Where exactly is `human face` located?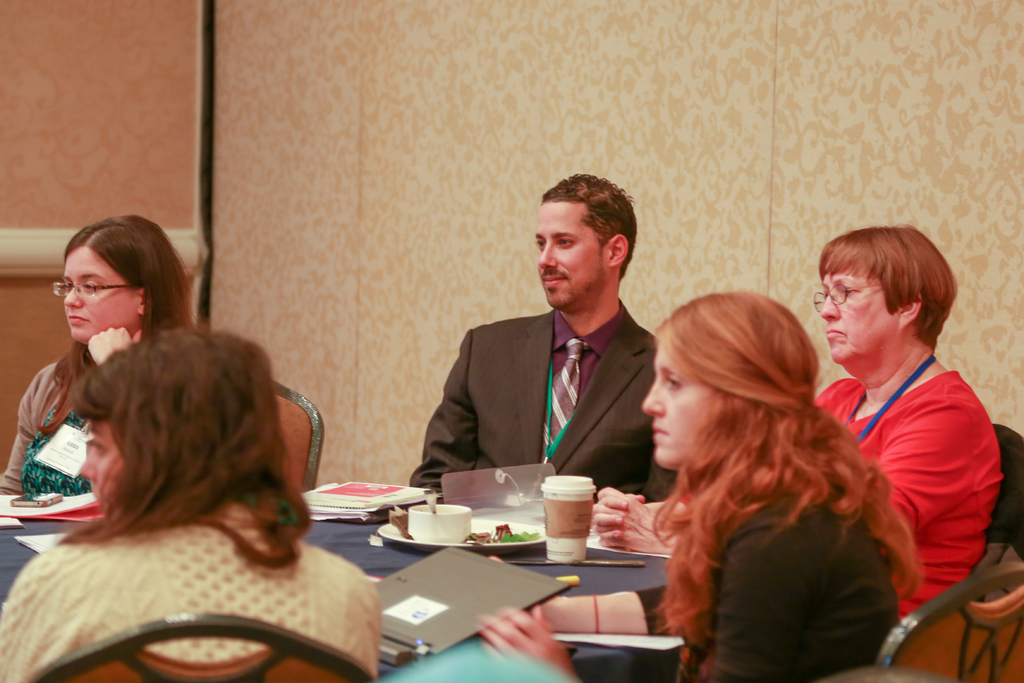
Its bounding box is [left=62, top=245, right=136, bottom=343].
